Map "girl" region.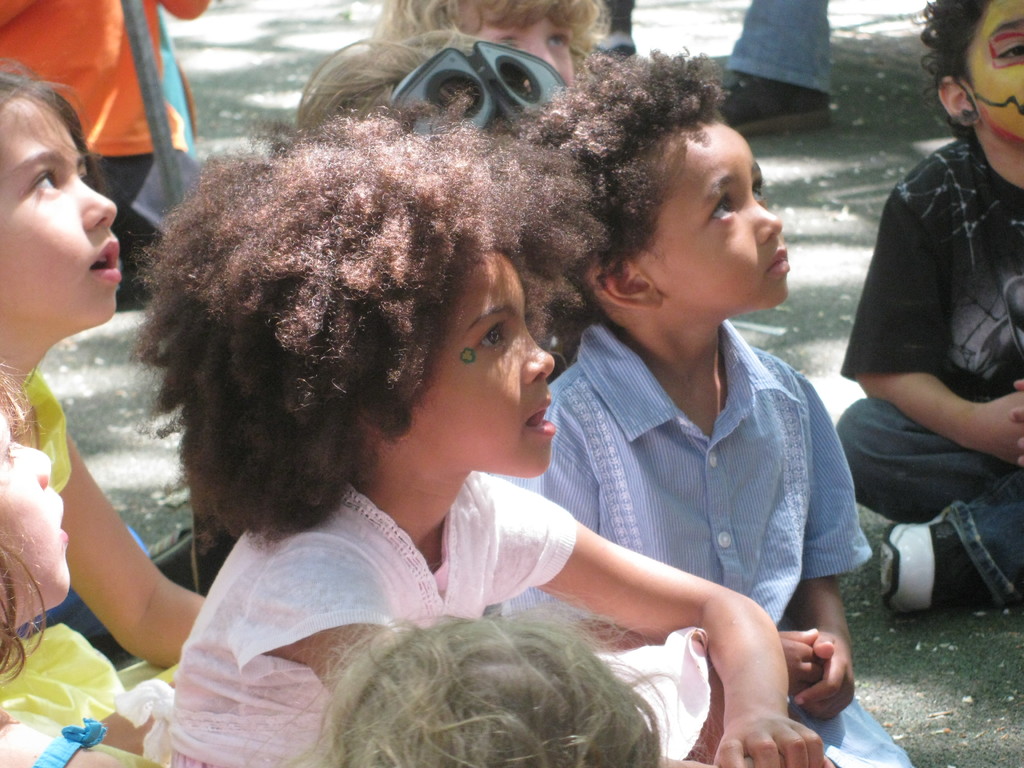
Mapped to 252/596/719/767.
